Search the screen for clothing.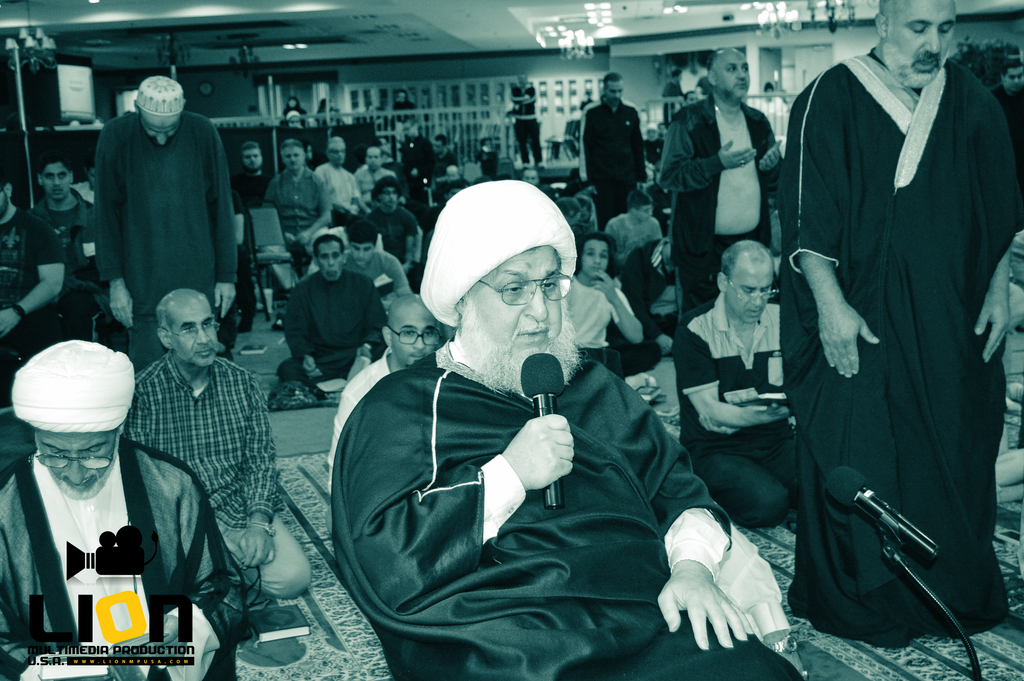
Found at BBox(271, 270, 390, 385).
